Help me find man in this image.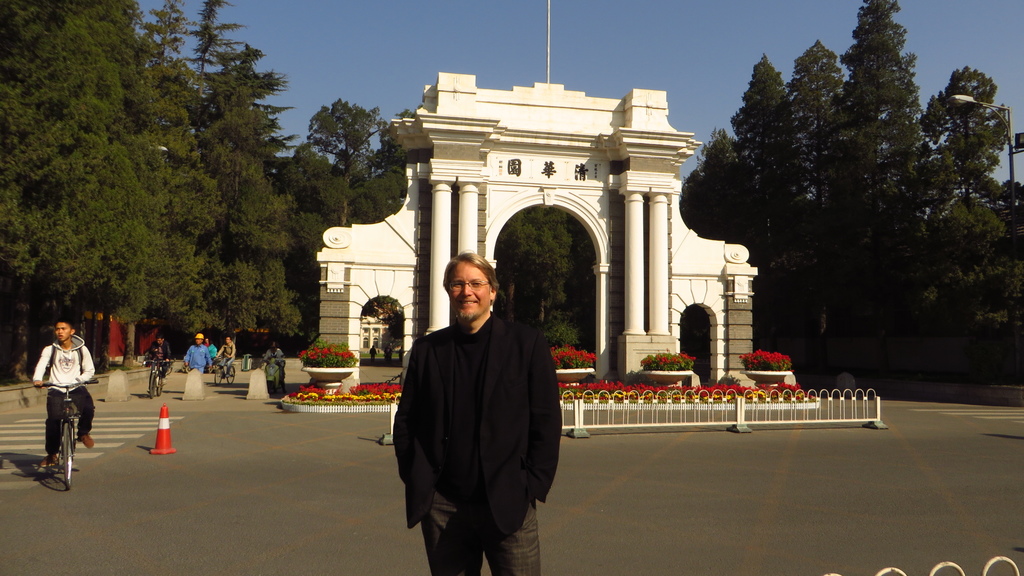
Found it: Rect(214, 336, 235, 372).
